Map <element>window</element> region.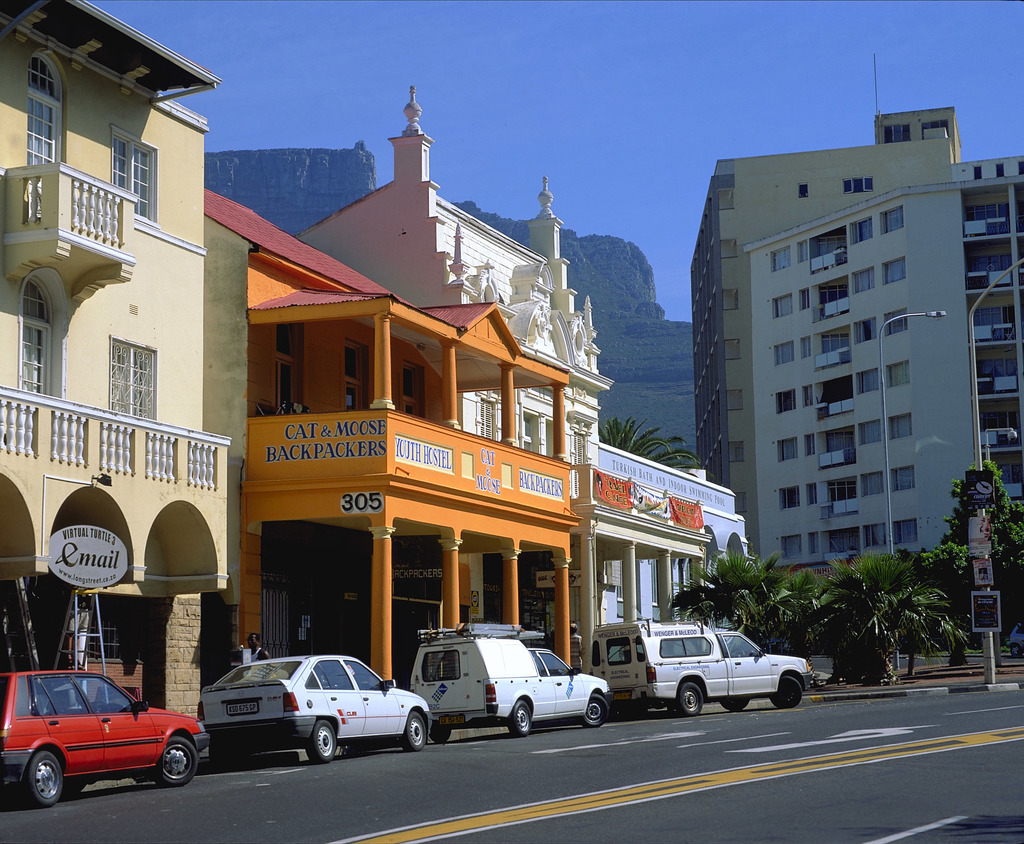
Mapped to (881,256,909,288).
